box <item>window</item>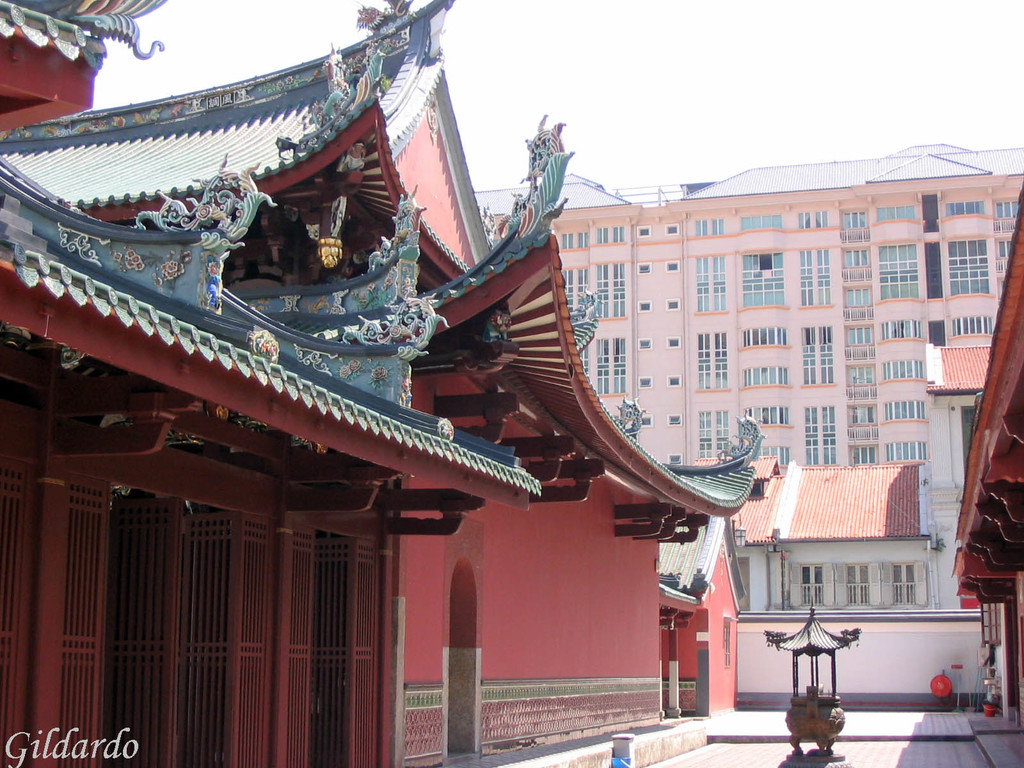
locate(634, 339, 653, 347)
